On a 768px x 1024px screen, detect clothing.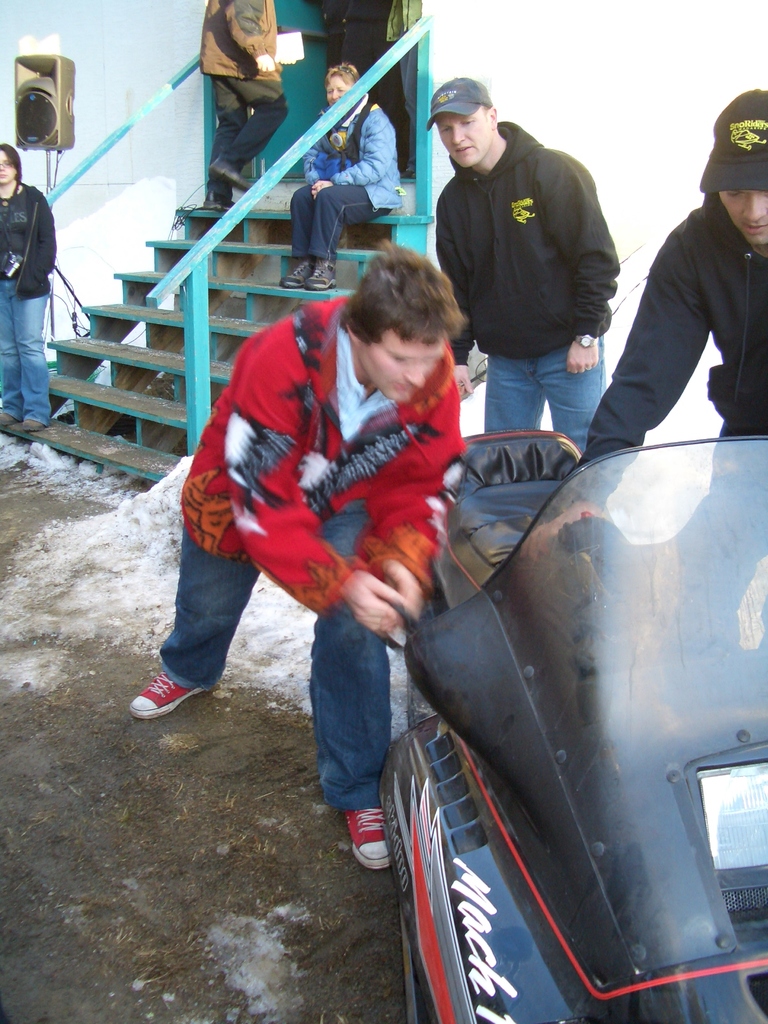
rect(337, 0, 406, 115).
